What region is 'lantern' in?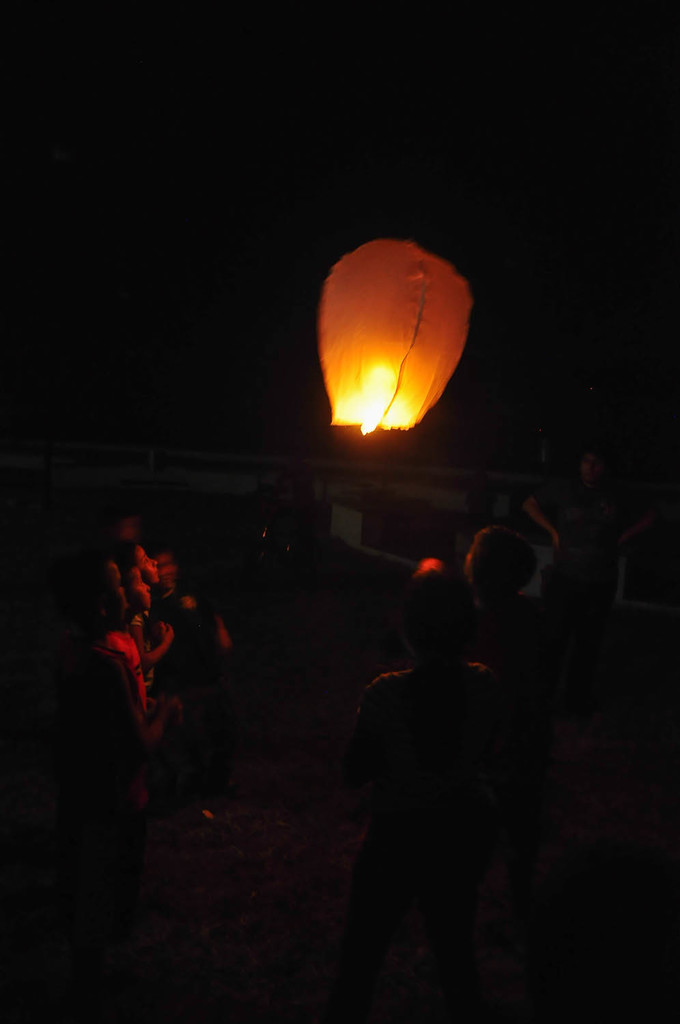
rect(314, 240, 477, 436).
